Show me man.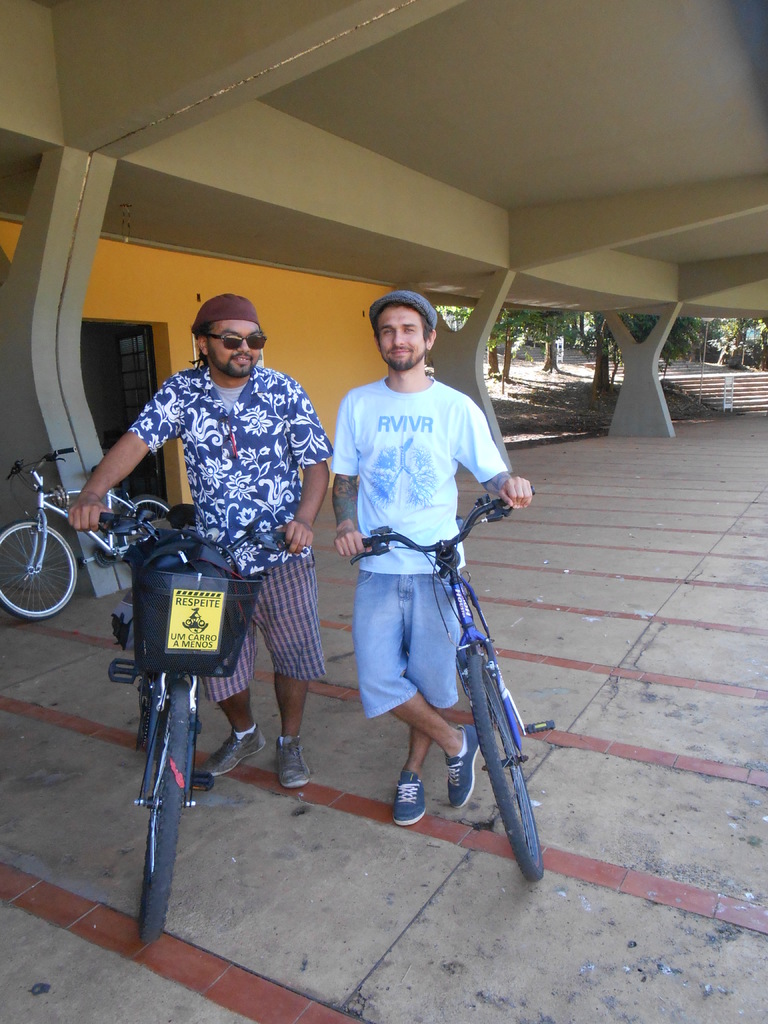
man is here: l=71, t=292, r=333, b=788.
